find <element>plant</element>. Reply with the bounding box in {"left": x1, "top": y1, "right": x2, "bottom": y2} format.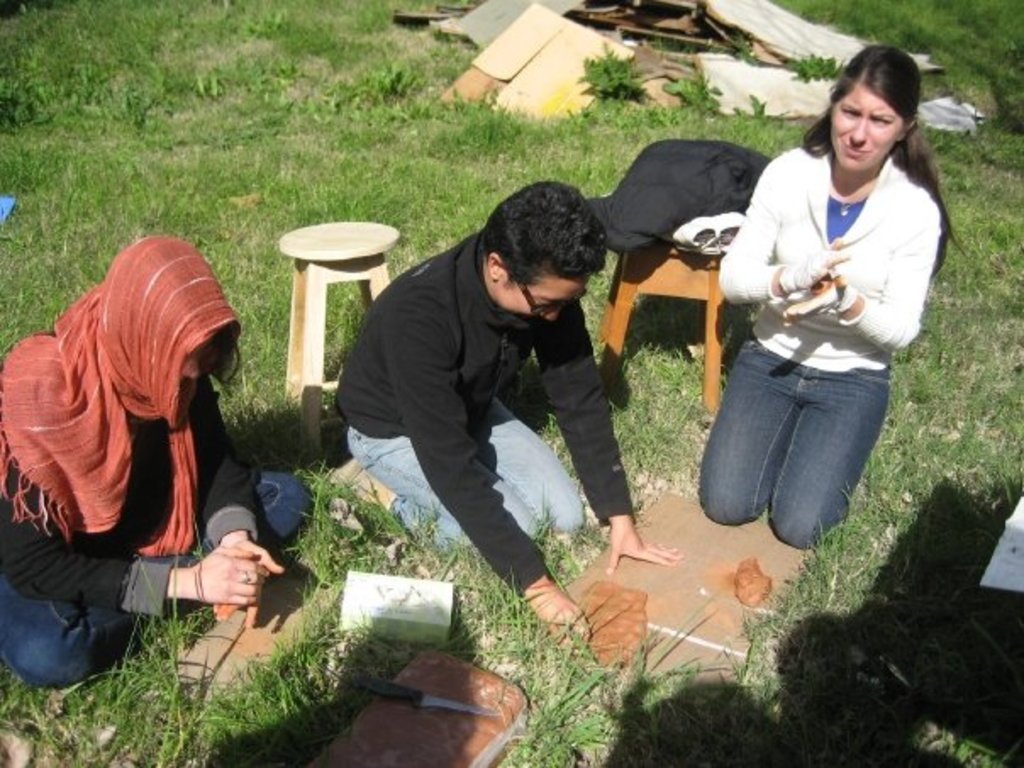
{"left": 0, "top": 0, "right": 220, "bottom": 54}.
